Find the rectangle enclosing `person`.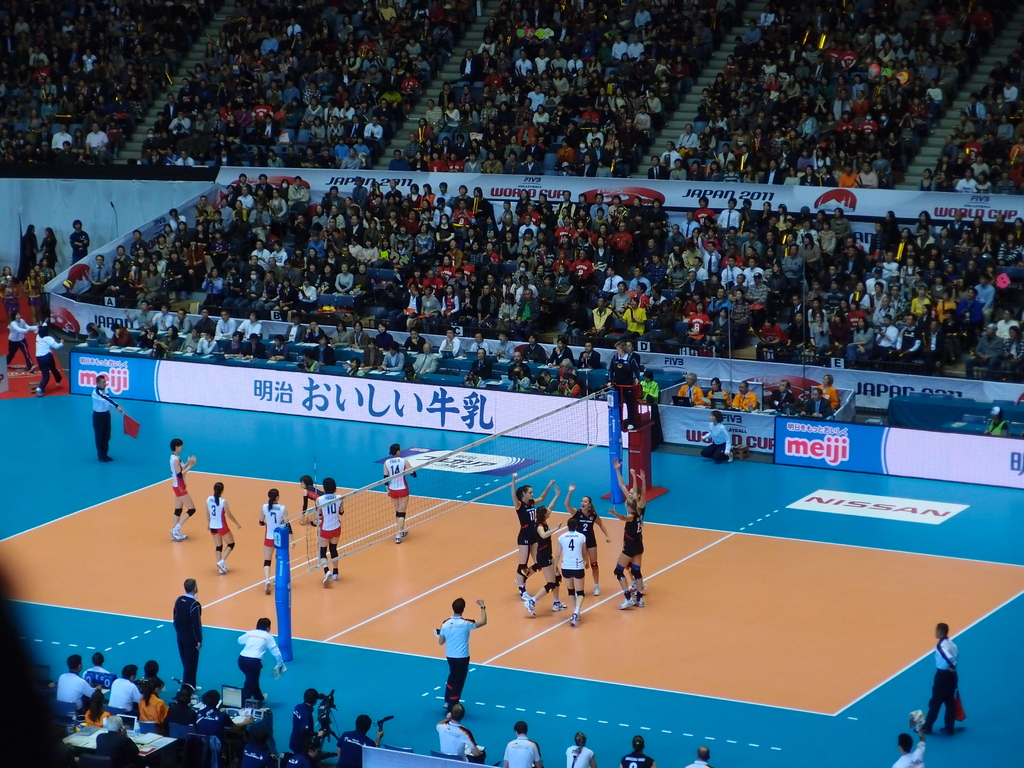
crop(520, 333, 548, 364).
